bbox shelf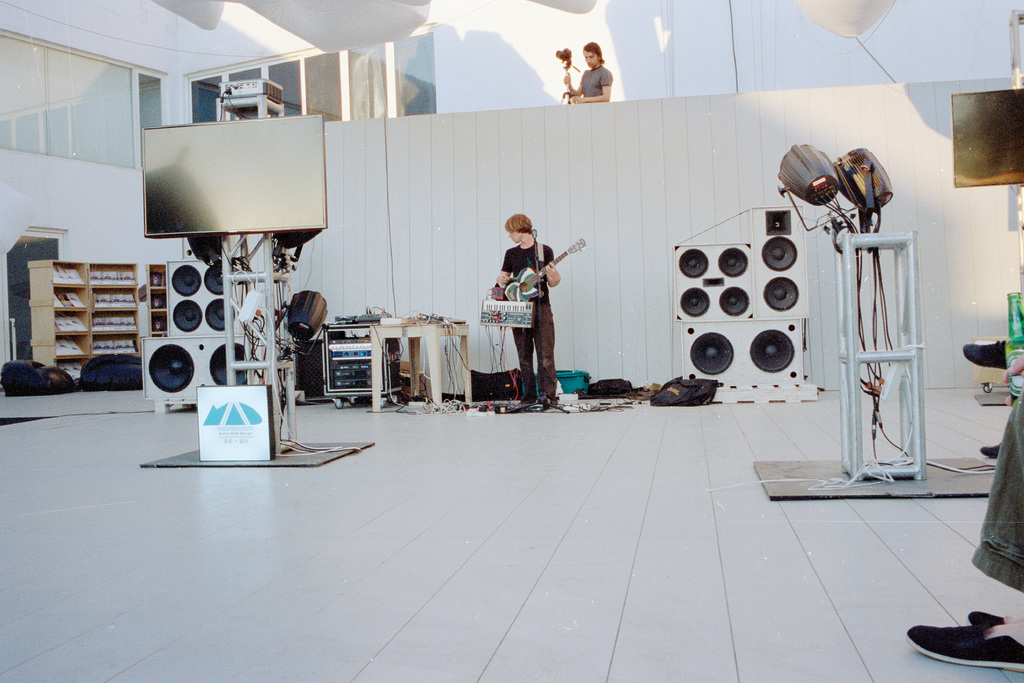
box(83, 262, 136, 351)
